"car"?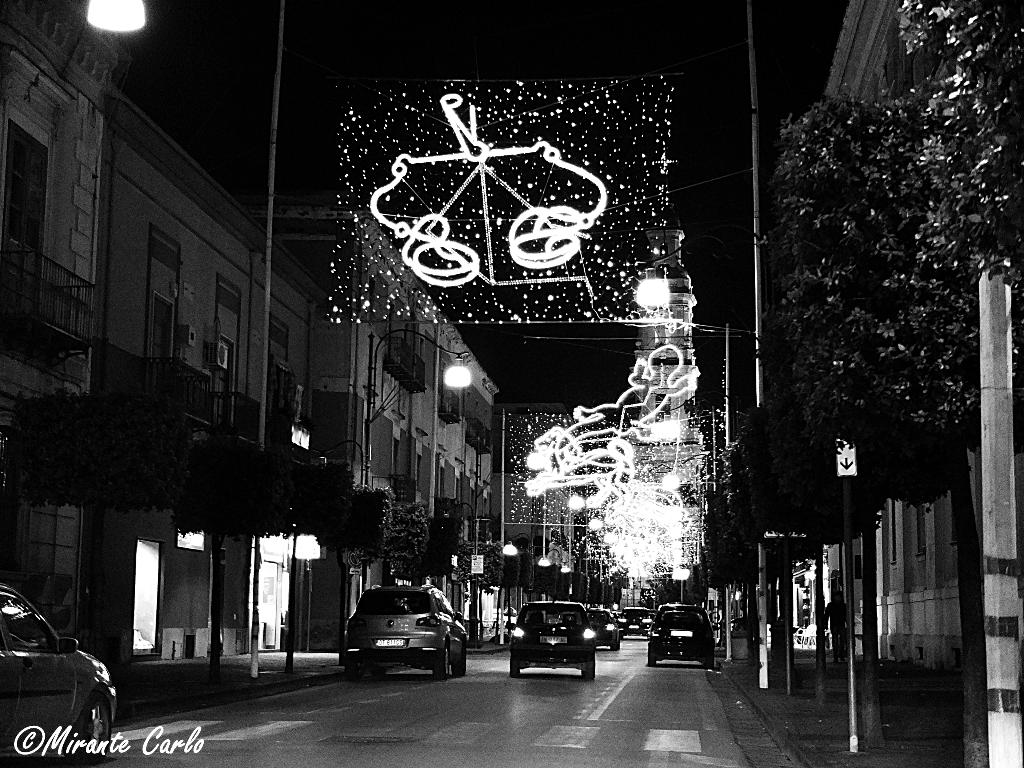
0,586,117,758
